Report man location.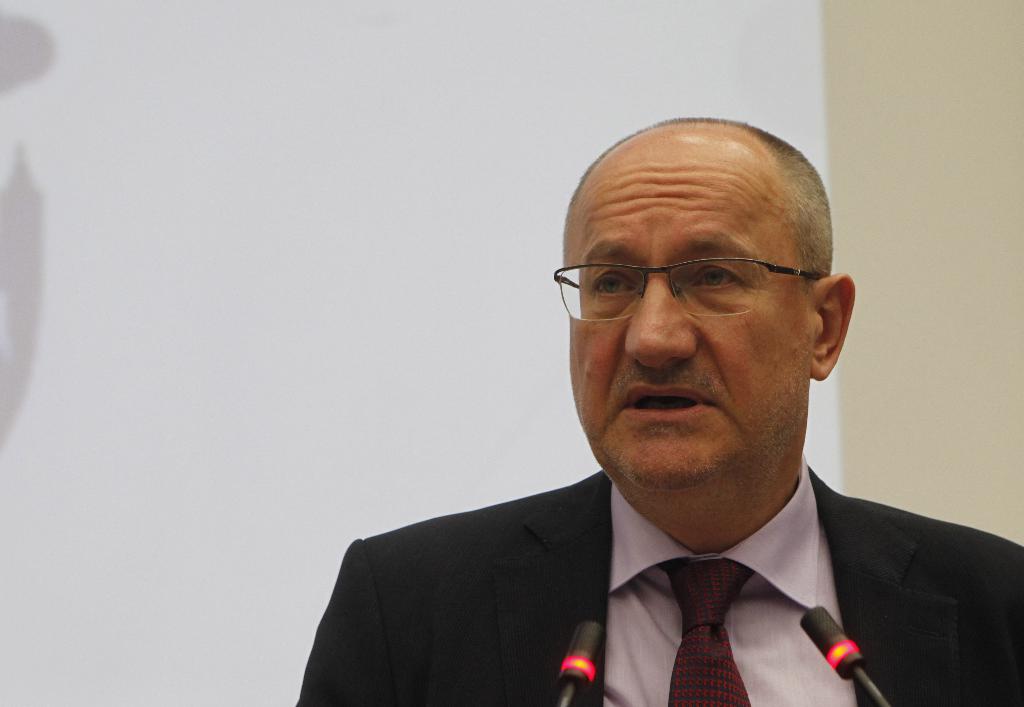
Report: (297, 154, 1007, 695).
